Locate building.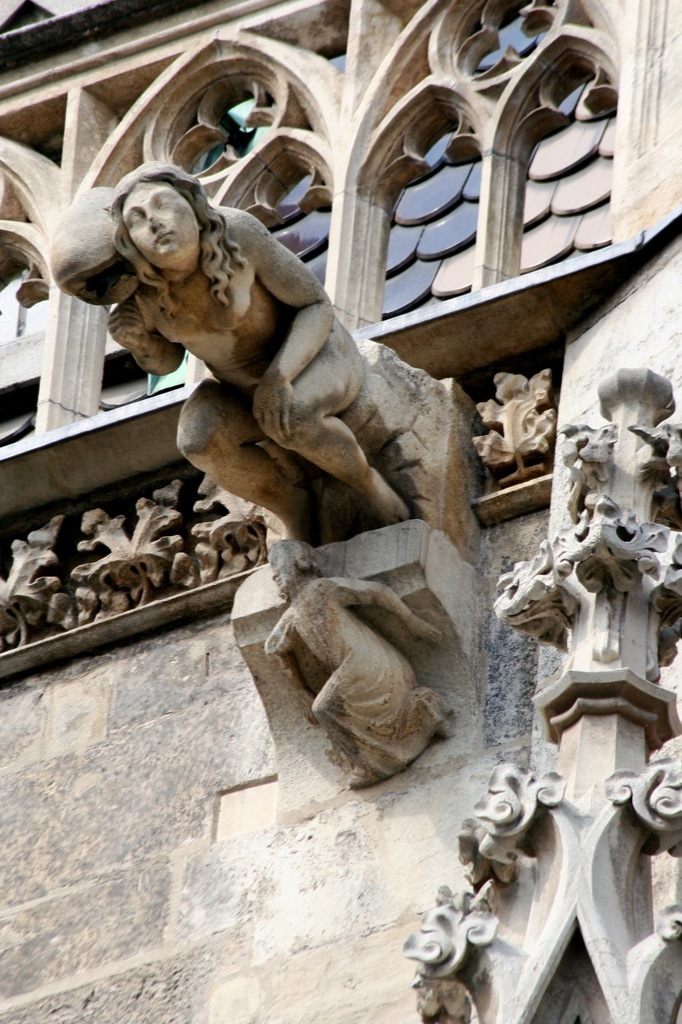
Bounding box: pyautogui.locateOnScreen(0, 0, 681, 1023).
